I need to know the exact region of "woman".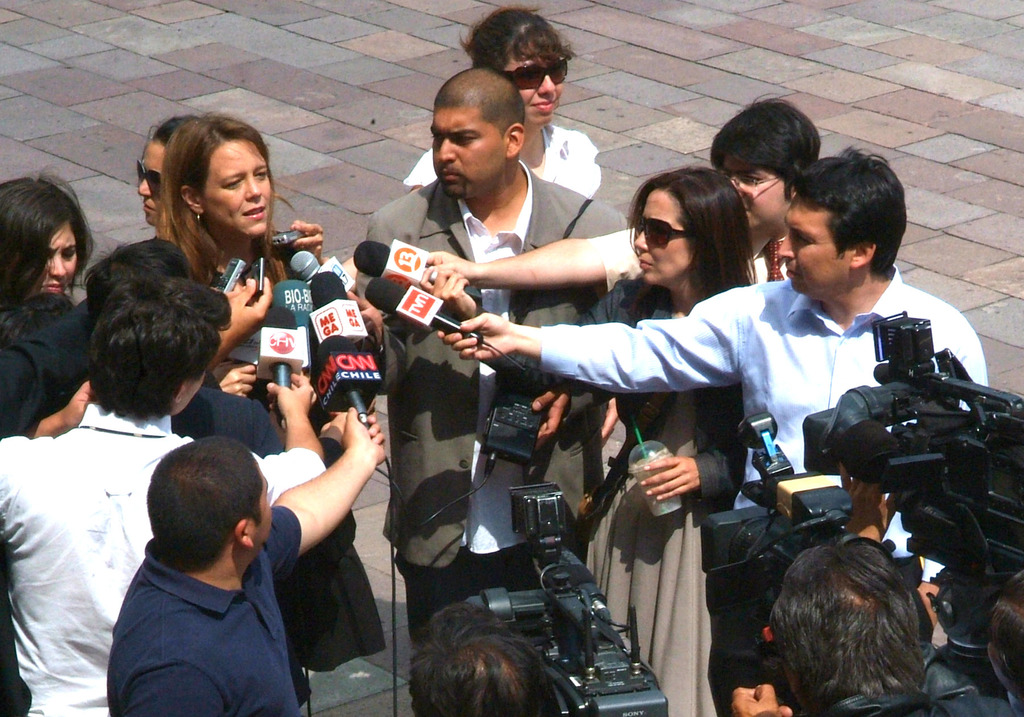
Region: [134, 117, 215, 238].
